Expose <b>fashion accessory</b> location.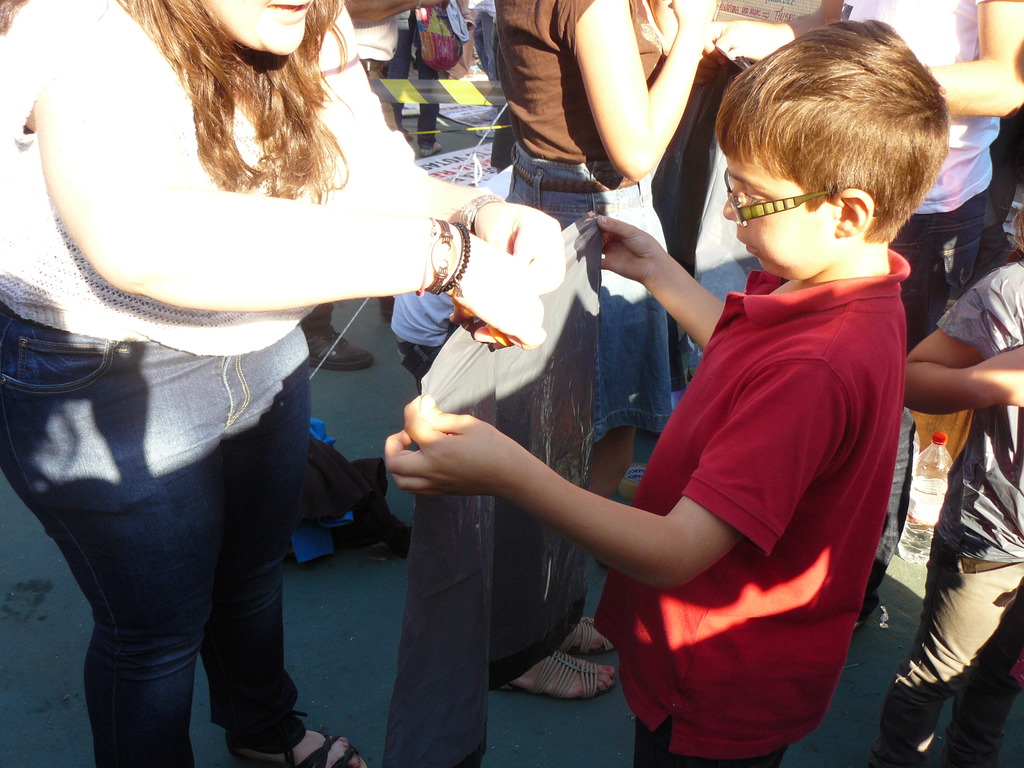
Exposed at (x1=221, y1=720, x2=365, y2=767).
